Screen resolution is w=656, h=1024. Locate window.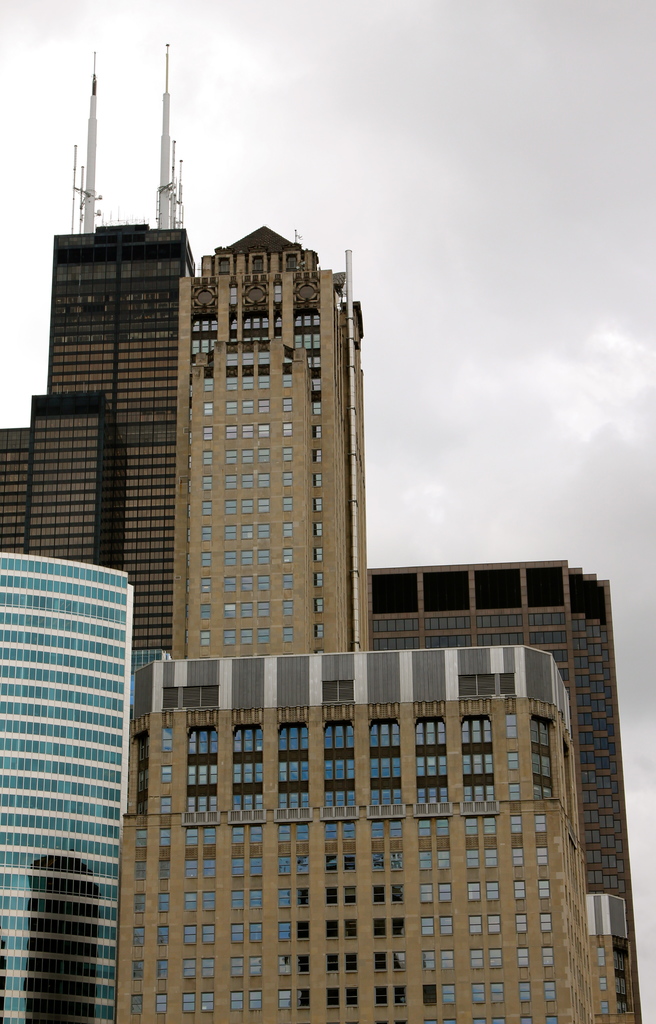
x1=204 y1=404 x2=213 y2=418.
